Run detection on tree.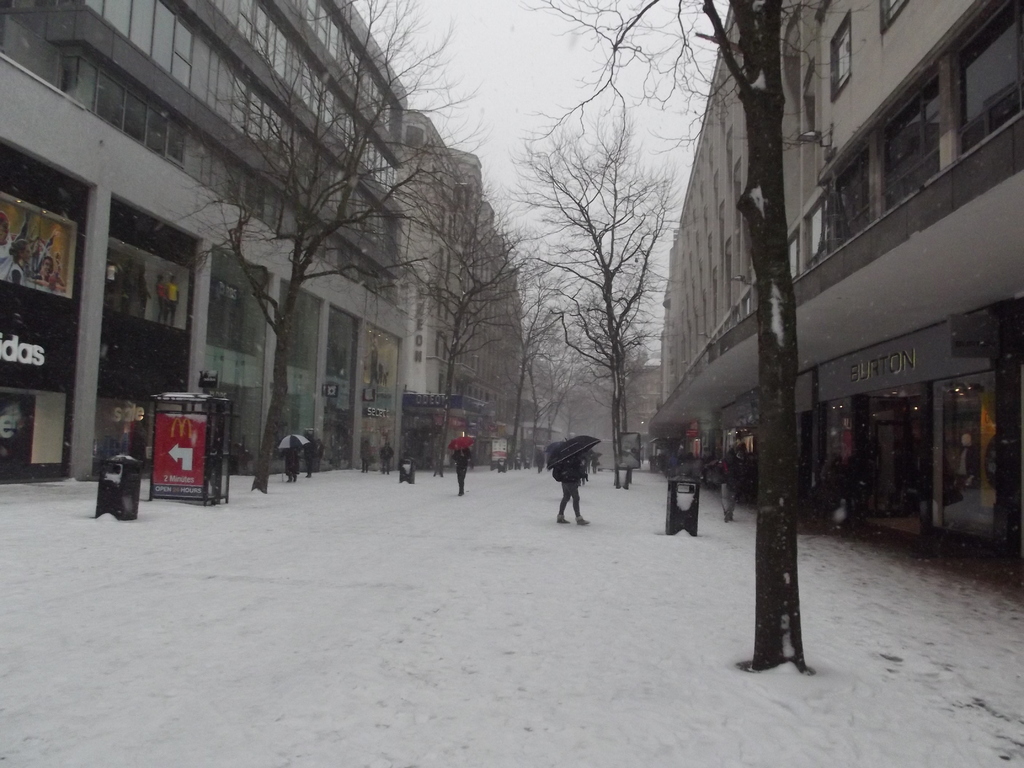
Result: (left=159, top=0, right=506, bottom=498).
